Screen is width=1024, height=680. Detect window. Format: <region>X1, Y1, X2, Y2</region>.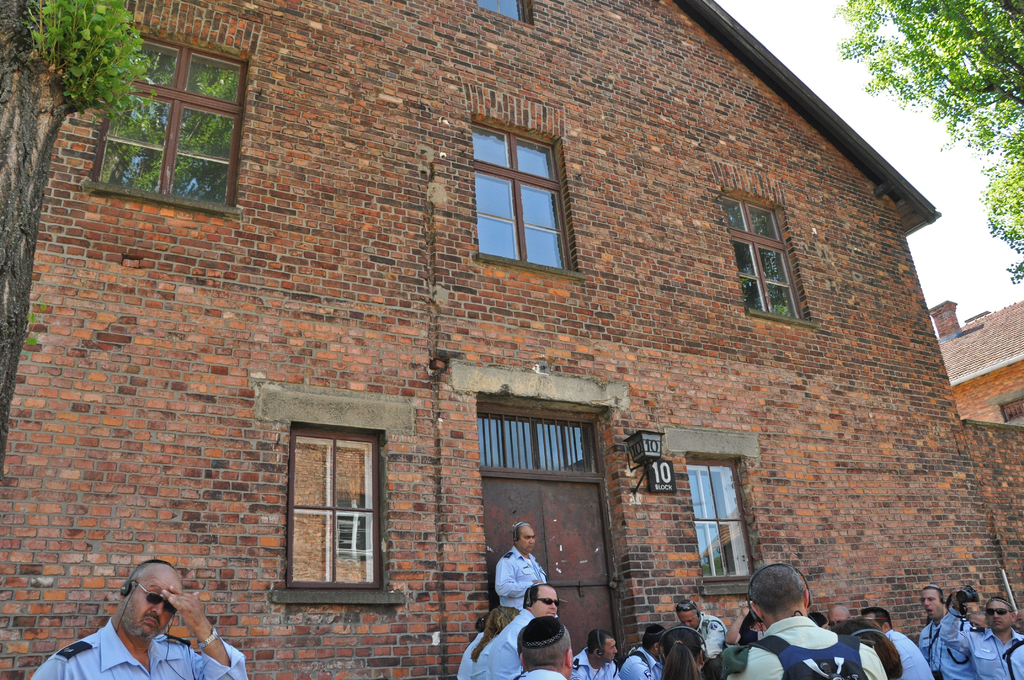
<region>718, 192, 824, 327</region>.
